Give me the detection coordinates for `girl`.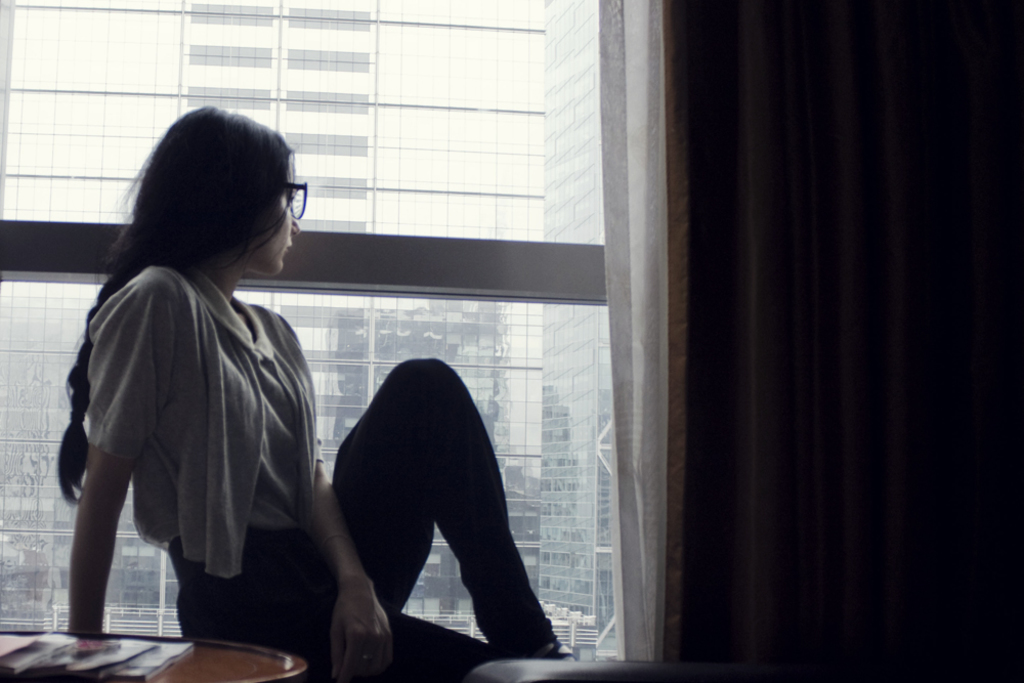
49,97,559,663.
